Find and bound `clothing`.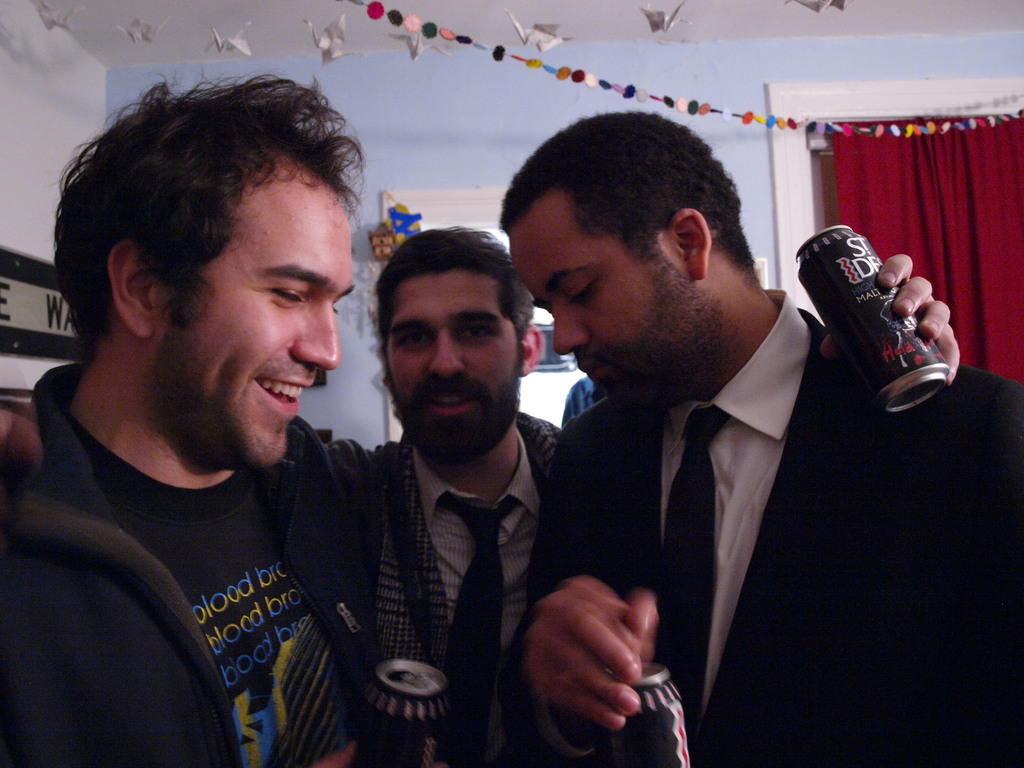
Bound: {"x1": 367, "y1": 408, "x2": 563, "y2": 767}.
